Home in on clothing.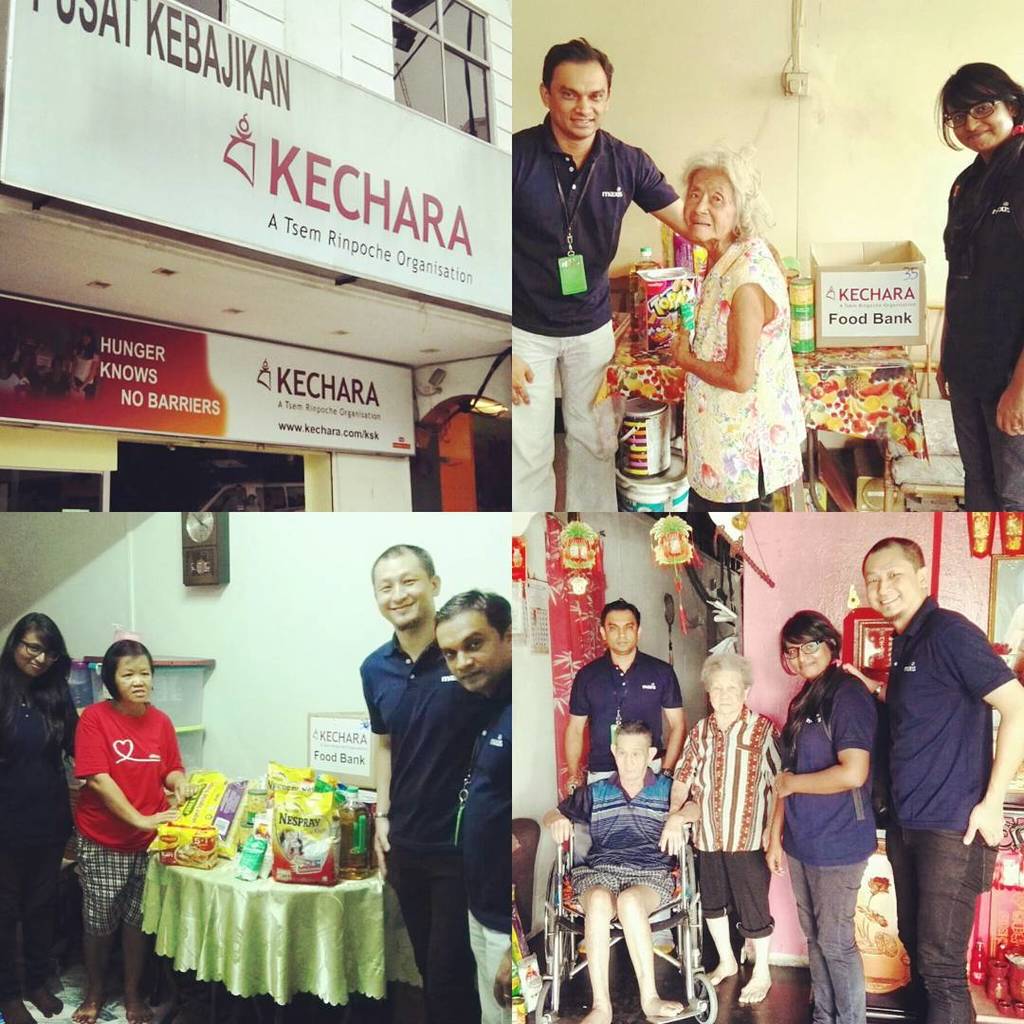
Homed in at 695:850:775:931.
